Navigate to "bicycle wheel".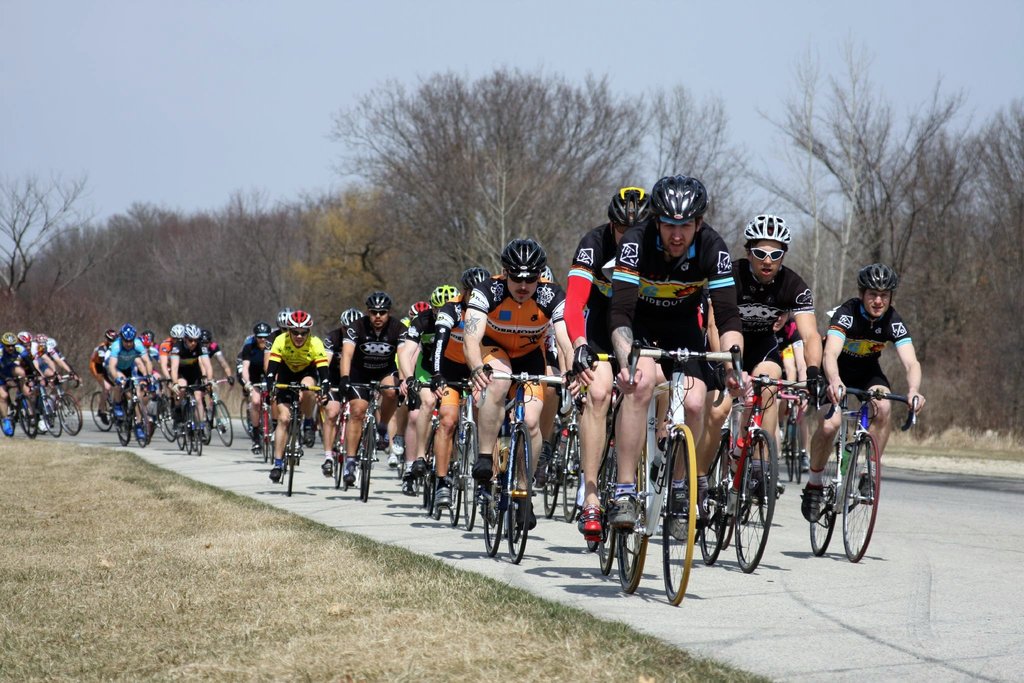
Navigation target: l=598, t=443, r=619, b=575.
